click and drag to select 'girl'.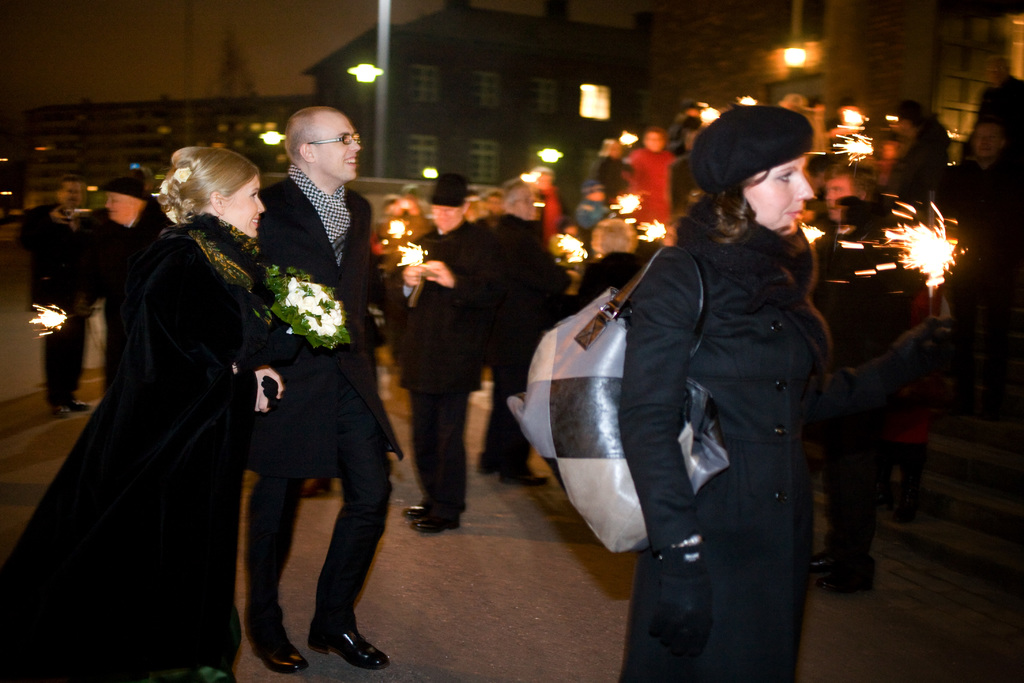
Selection: bbox=(607, 103, 844, 681).
